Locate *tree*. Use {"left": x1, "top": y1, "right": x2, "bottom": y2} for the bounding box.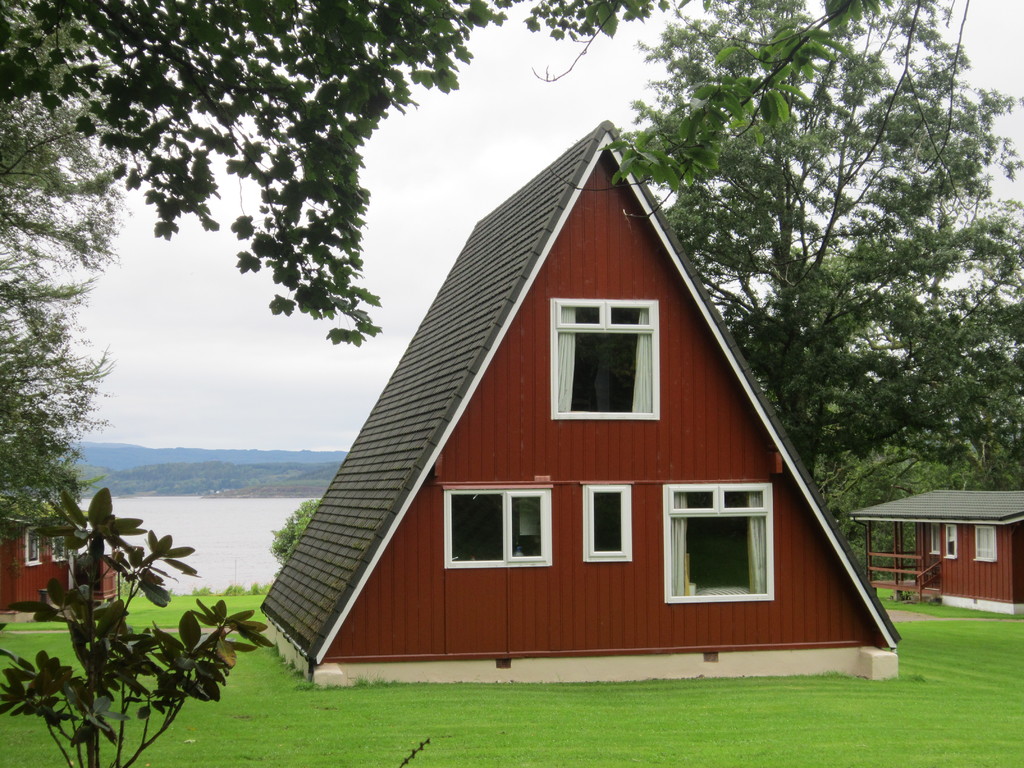
{"left": 12, "top": 120, "right": 120, "bottom": 559}.
